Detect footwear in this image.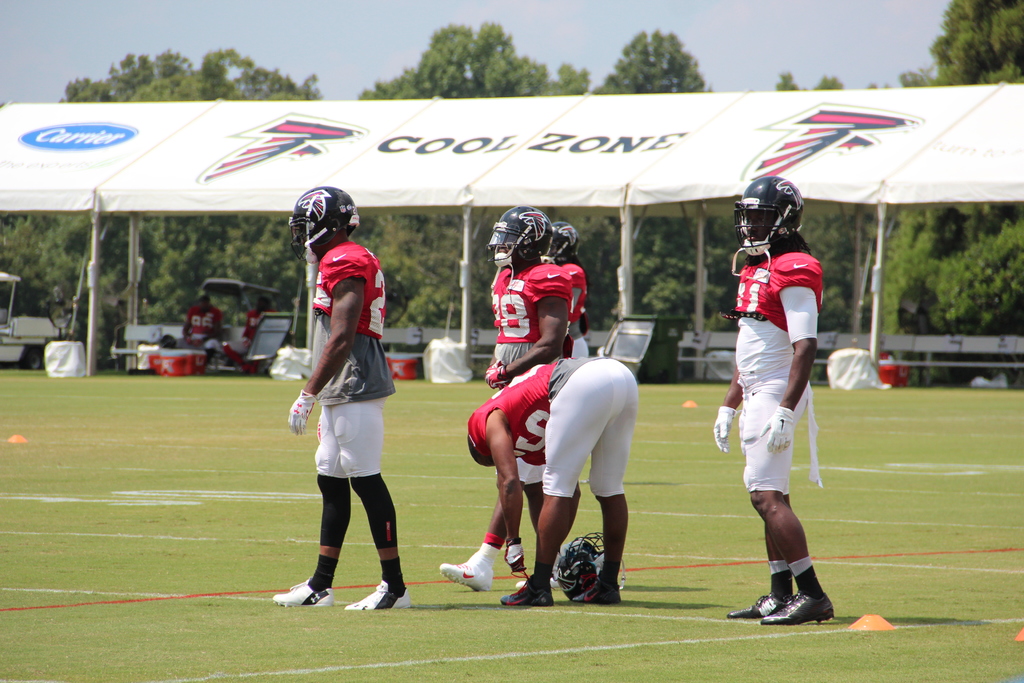
Detection: <region>760, 591, 838, 625</region>.
